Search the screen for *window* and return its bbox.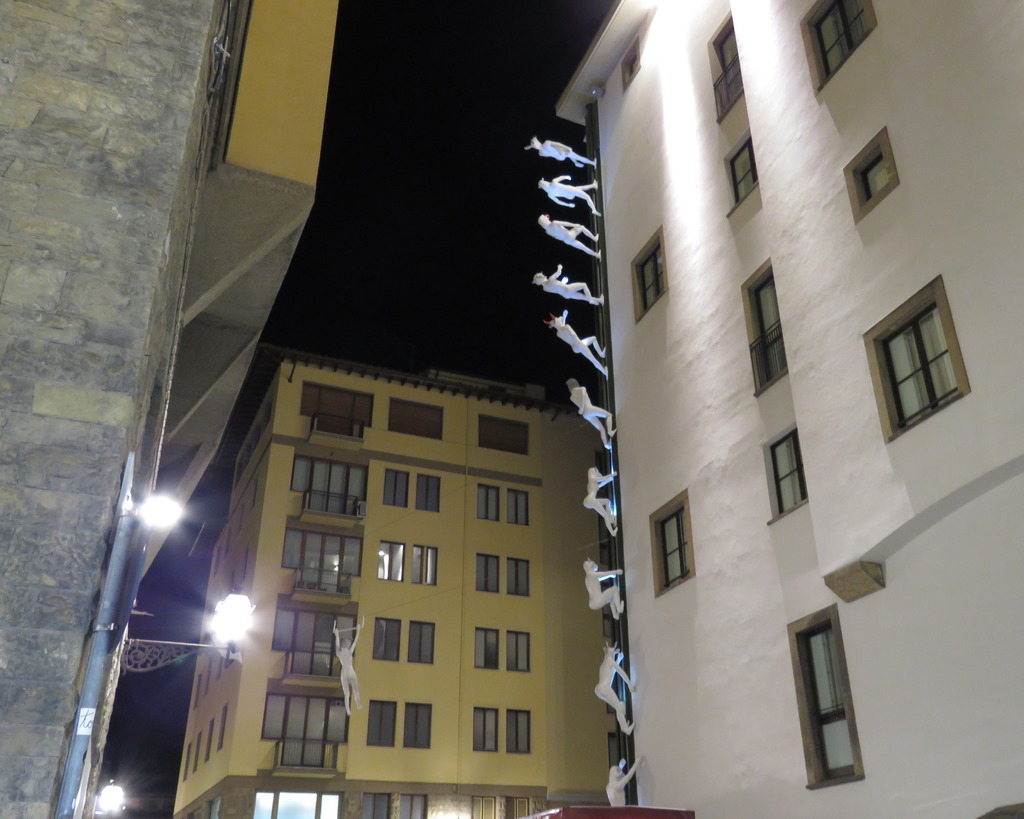
Found: bbox=(210, 550, 216, 572).
